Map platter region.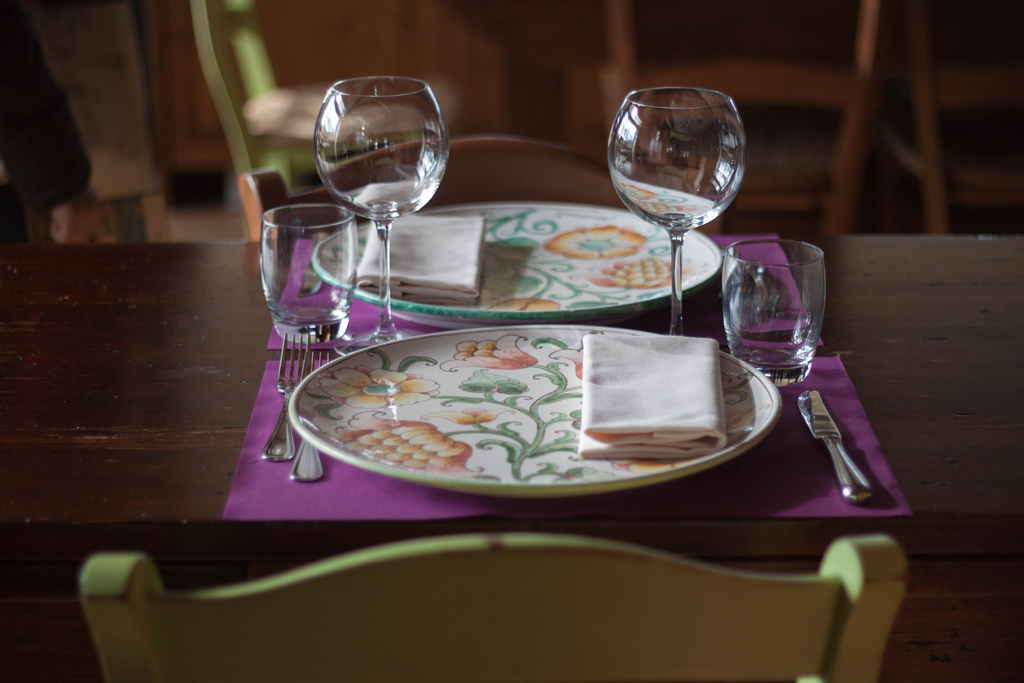
Mapped to bbox(289, 328, 777, 498).
